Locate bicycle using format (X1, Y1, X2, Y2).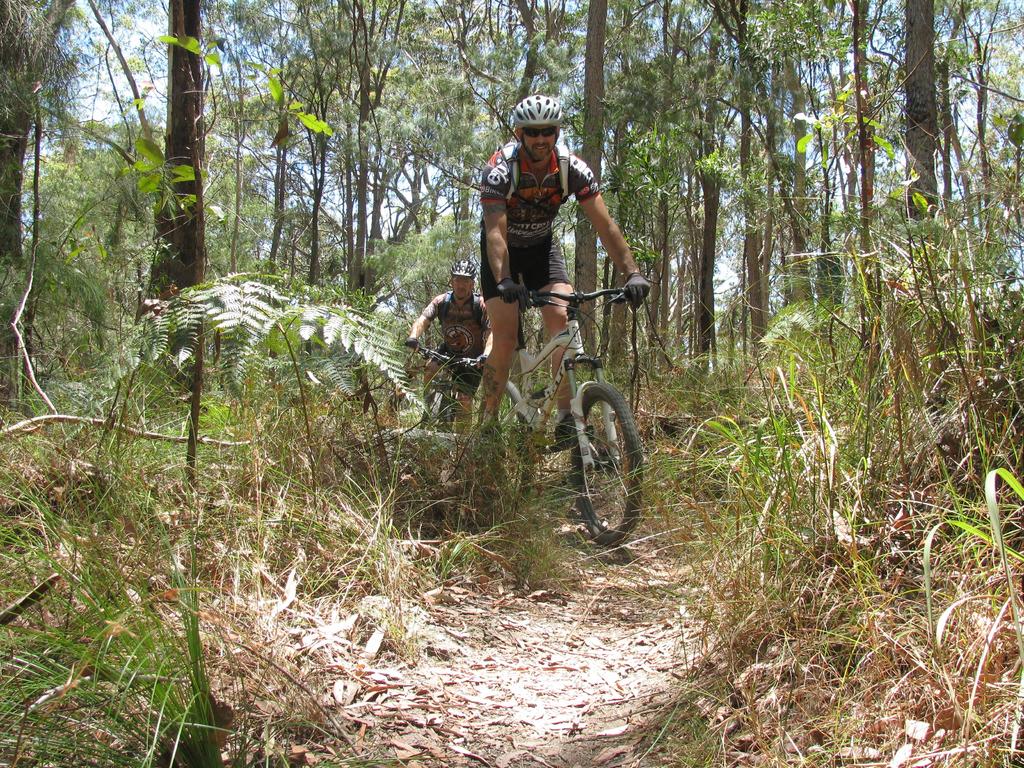
(403, 335, 482, 545).
